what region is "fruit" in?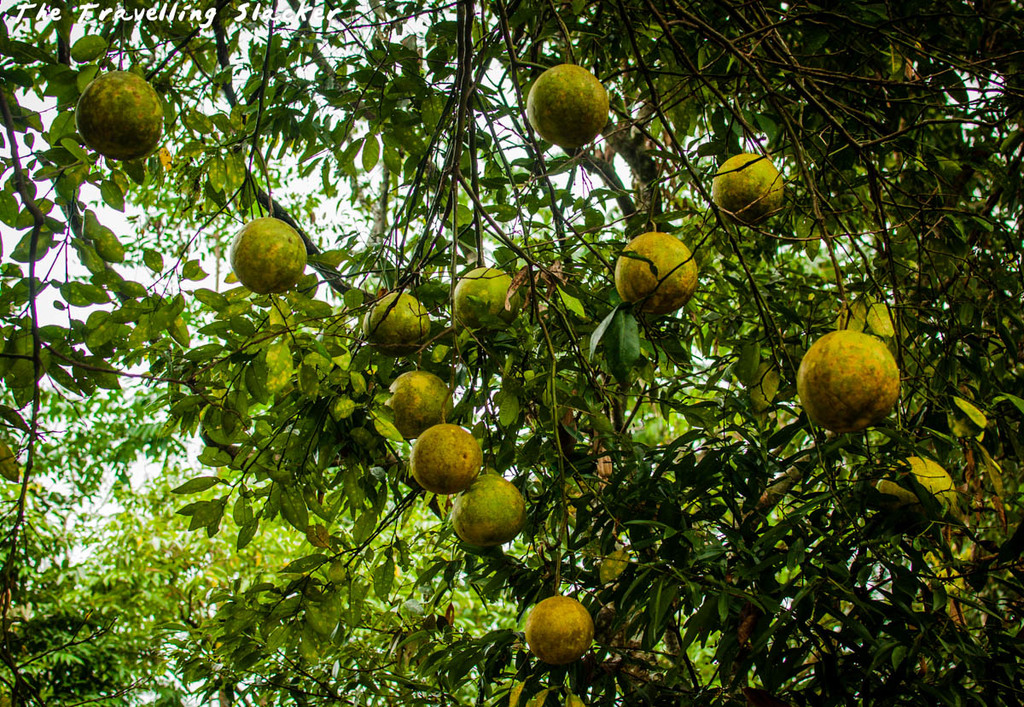
region(361, 288, 440, 359).
